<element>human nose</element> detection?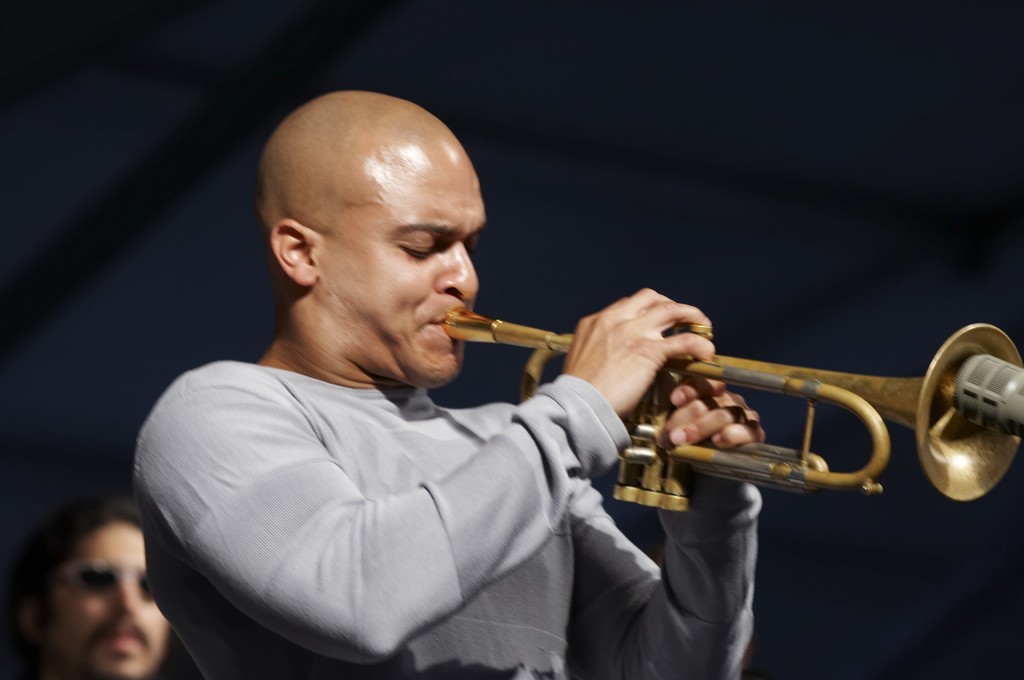
pyautogui.locateOnScreen(107, 584, 138, 617)
